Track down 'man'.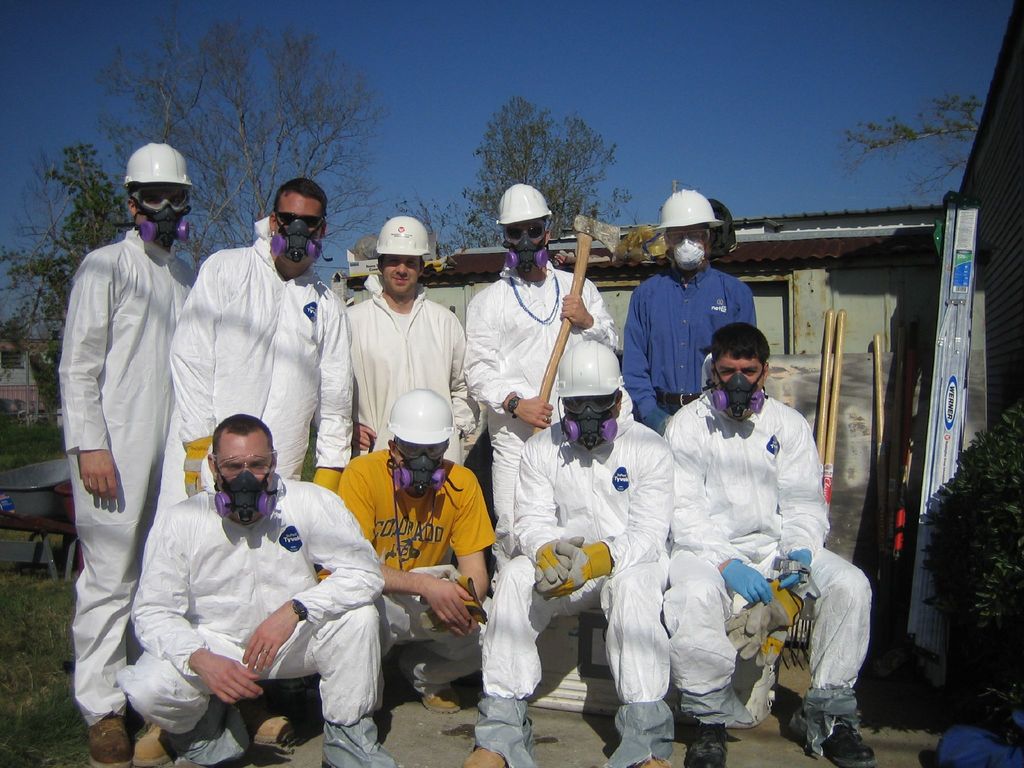
Tracked to 344,214,464,470.
